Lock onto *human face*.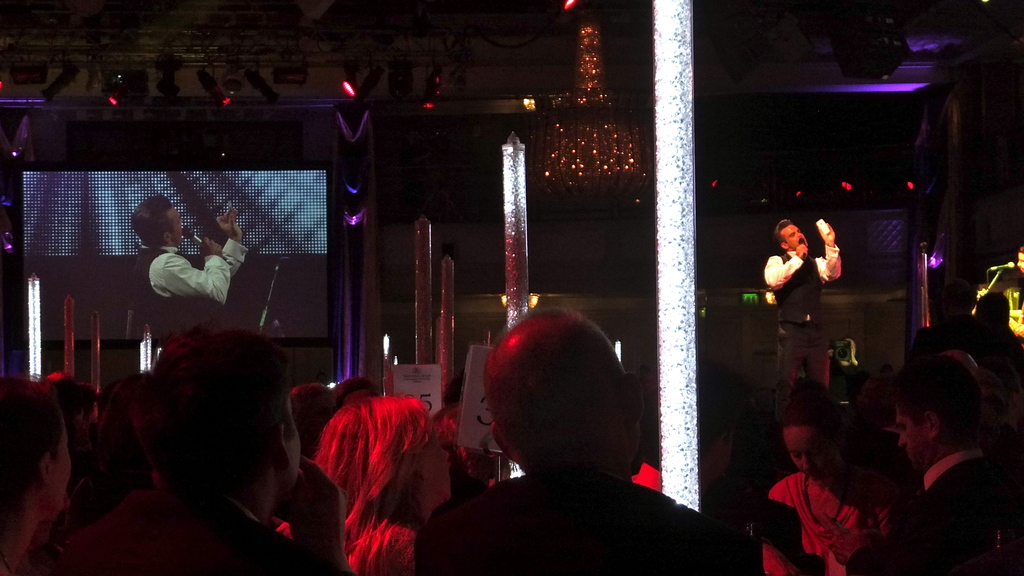
Locked: 896/408/934/468.
